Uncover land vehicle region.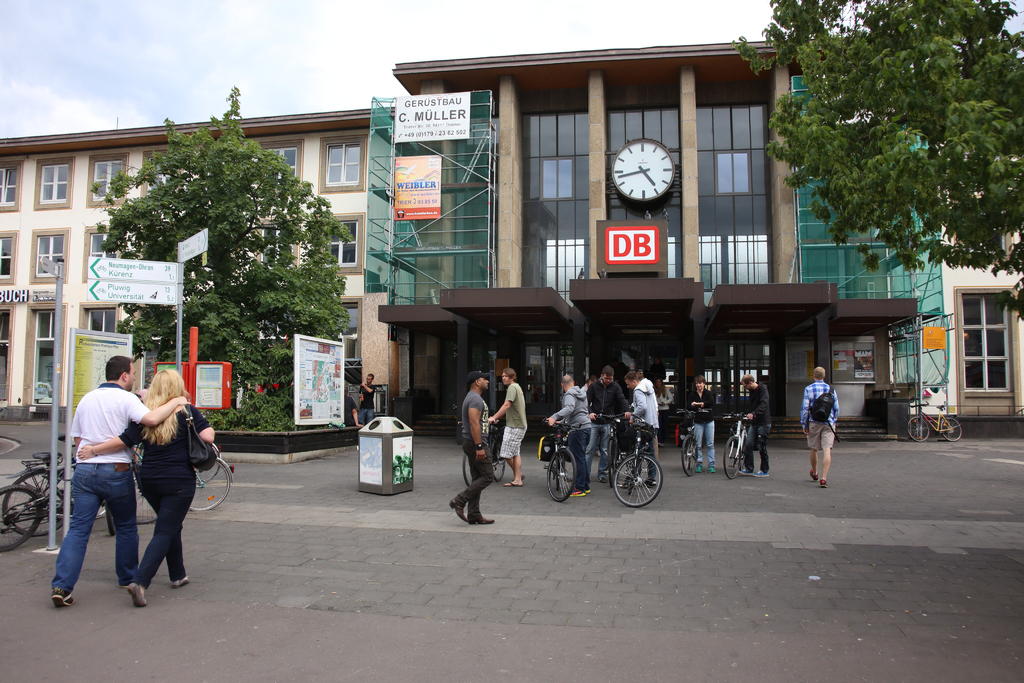
Uncovered: select_region(602, 398, 674, 516).
